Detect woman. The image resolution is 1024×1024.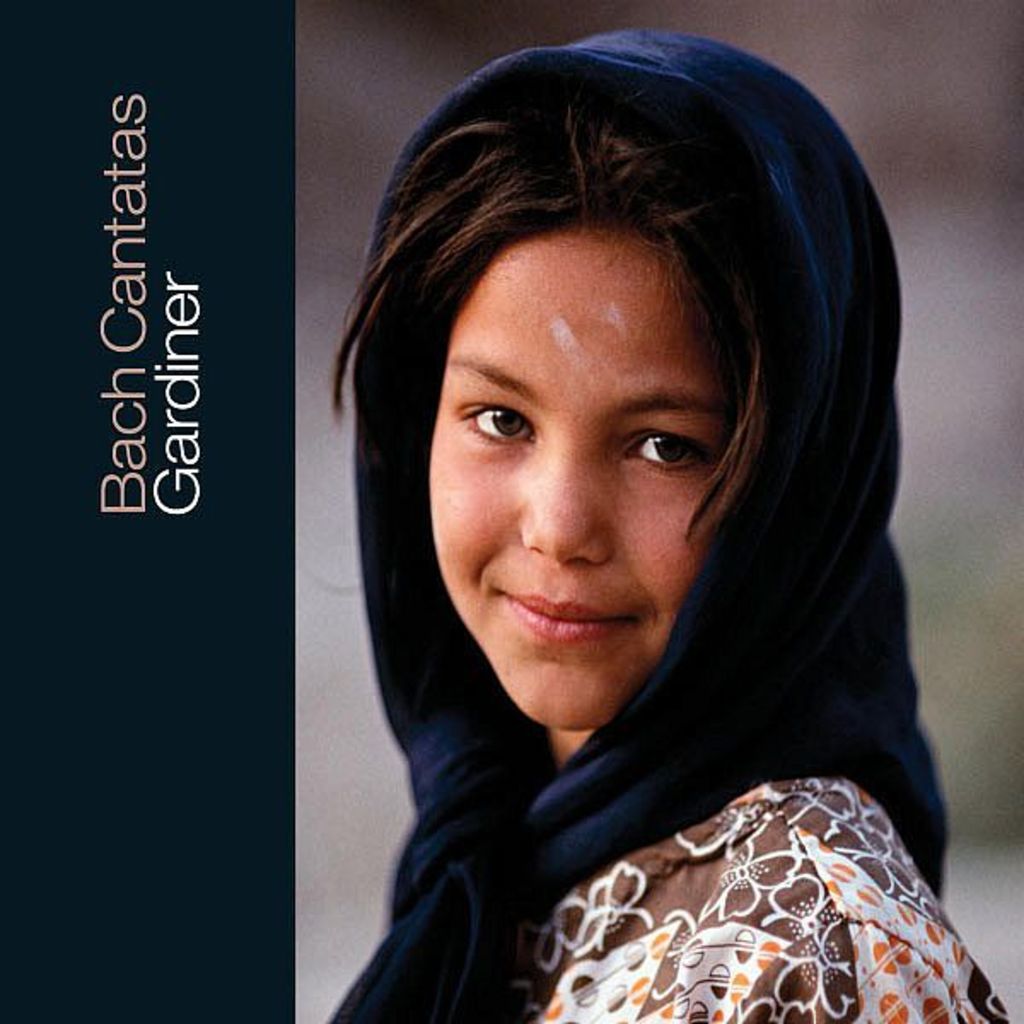
select_region(263, 22, 1000, 1023).
